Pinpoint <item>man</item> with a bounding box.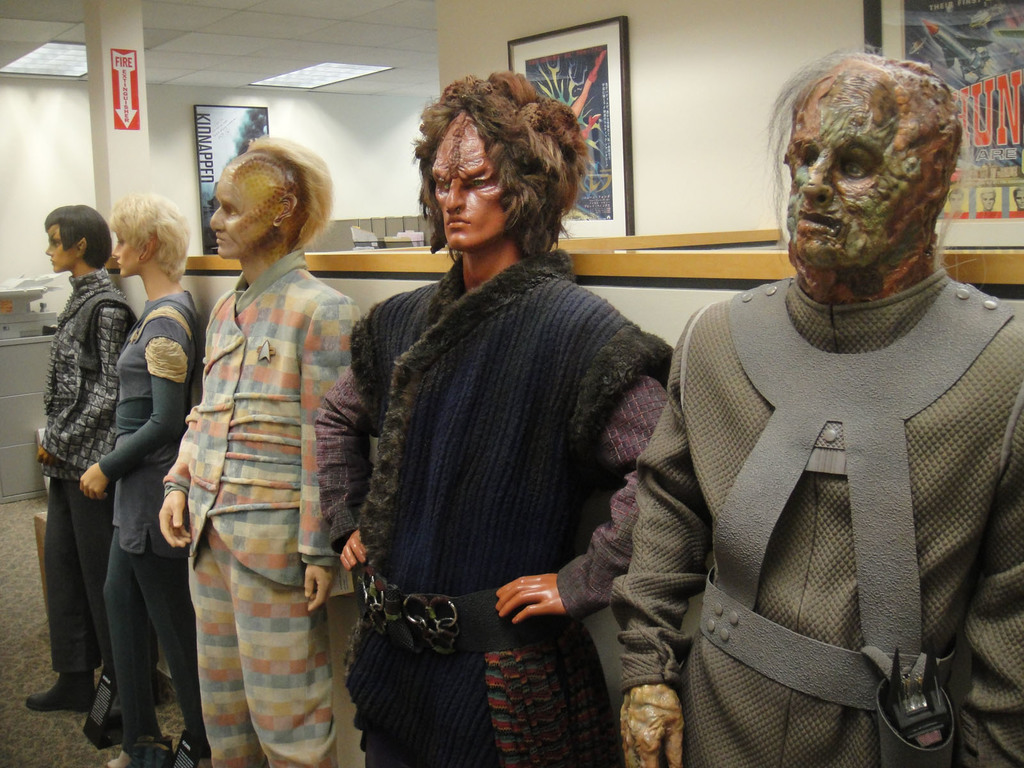
<box>316,69,673,767</box>.
